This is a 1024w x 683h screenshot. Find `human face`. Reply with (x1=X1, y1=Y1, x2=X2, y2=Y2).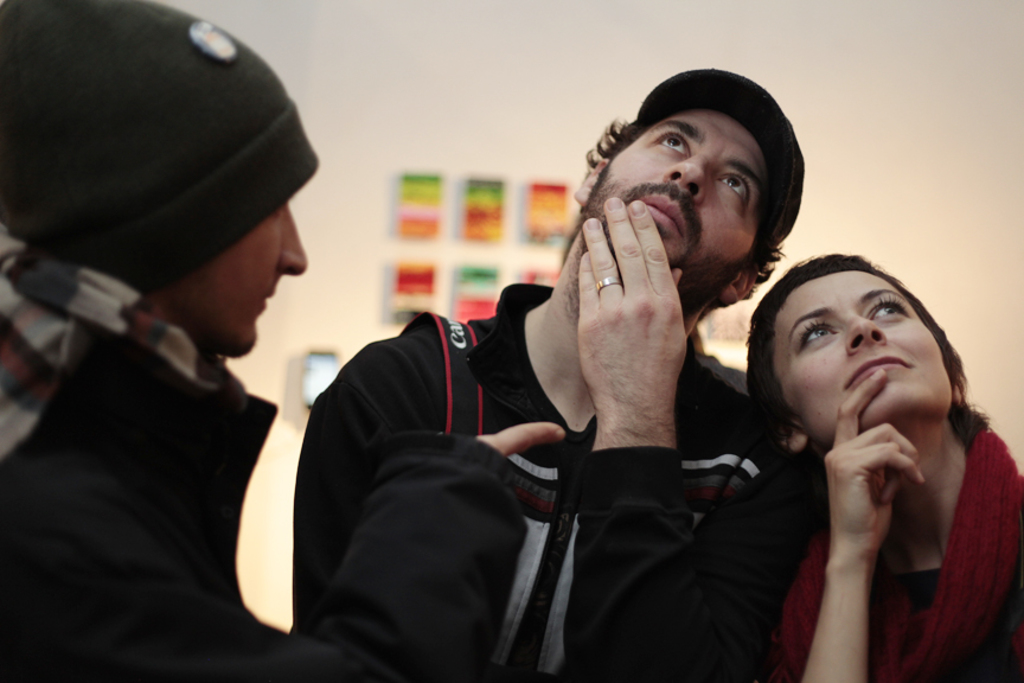
(x1=183, y1=184, x2=302, y2=357).
